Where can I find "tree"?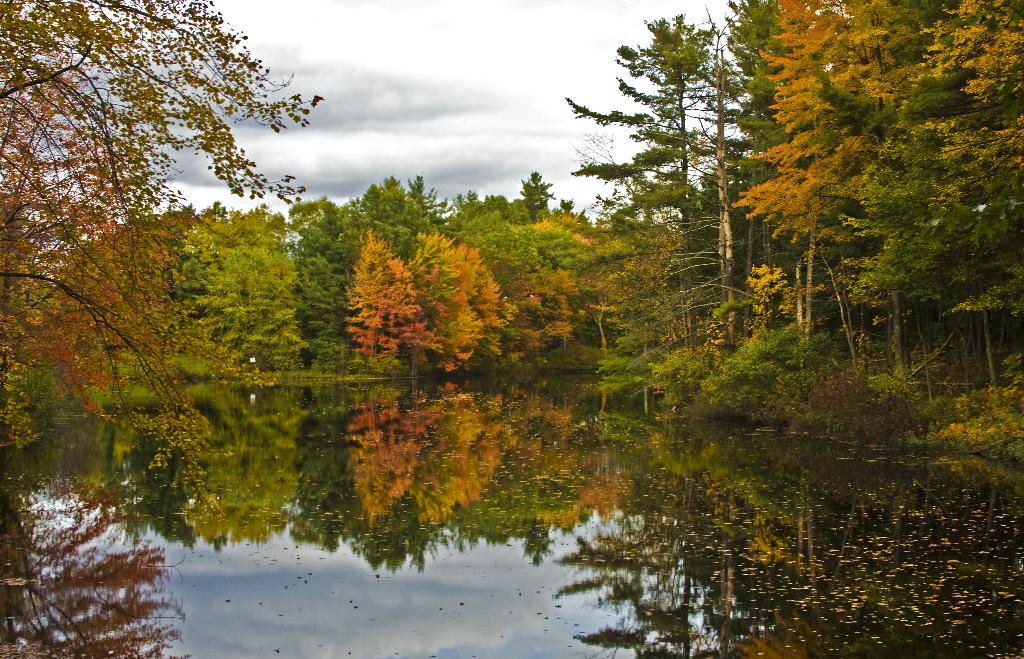
You can find it at left=414, top=228, right=506, bottom=382.
